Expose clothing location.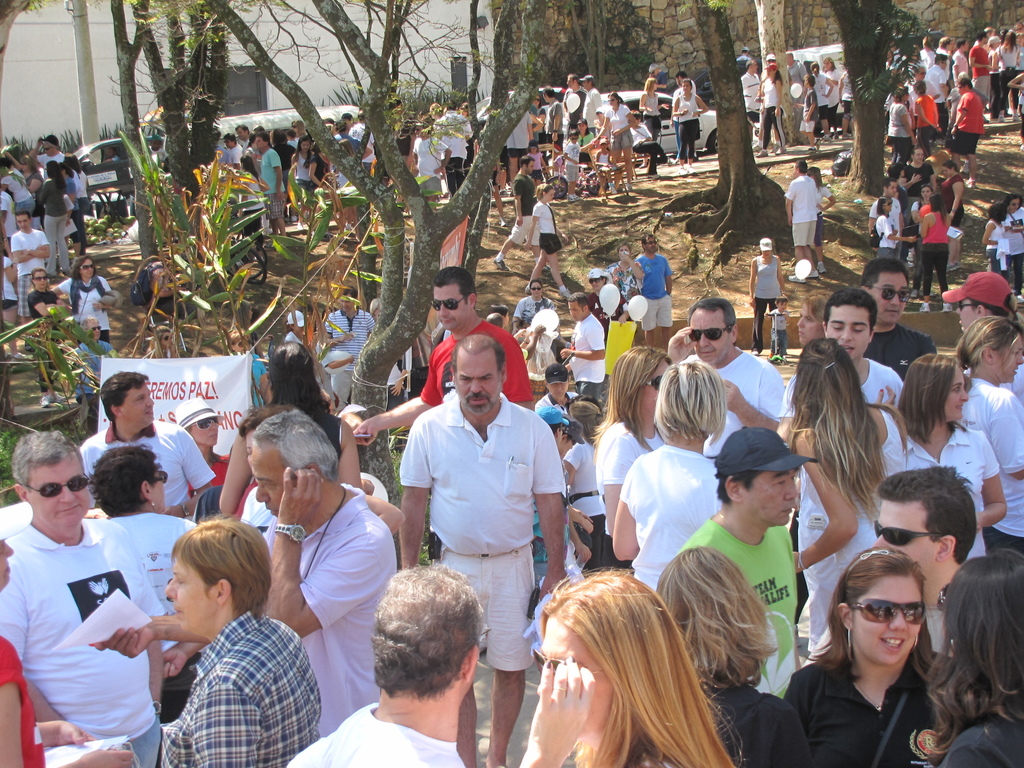
Exposed at detection(787, 172, 821, 238).
